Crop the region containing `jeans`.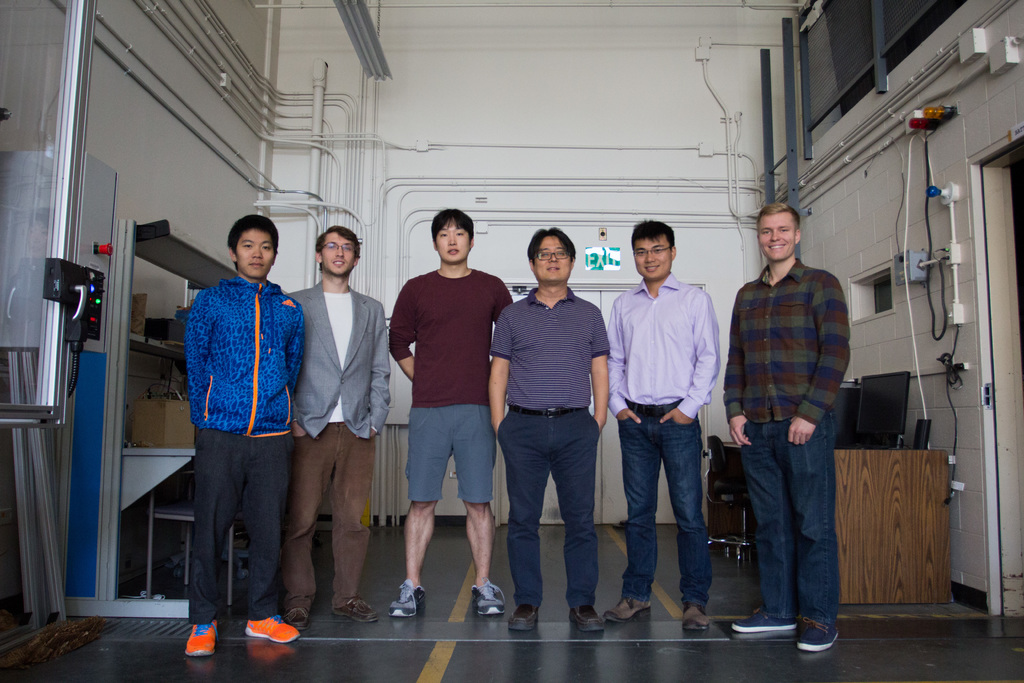
Crop region: [284, 420, 368, 609].
